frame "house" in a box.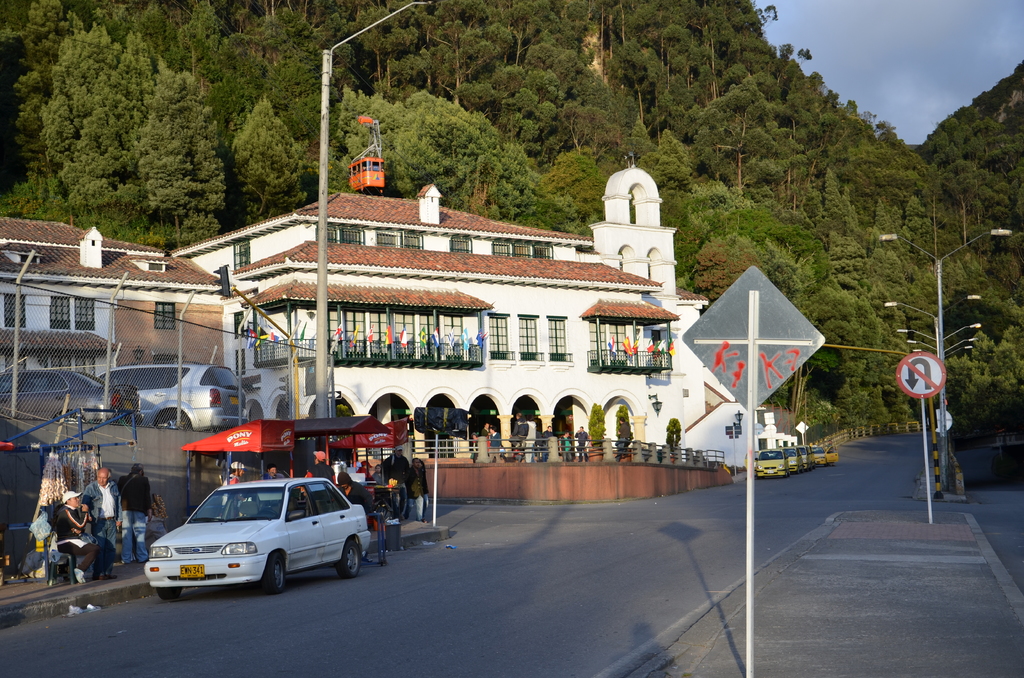
crop(0, 213, 241, 364).
